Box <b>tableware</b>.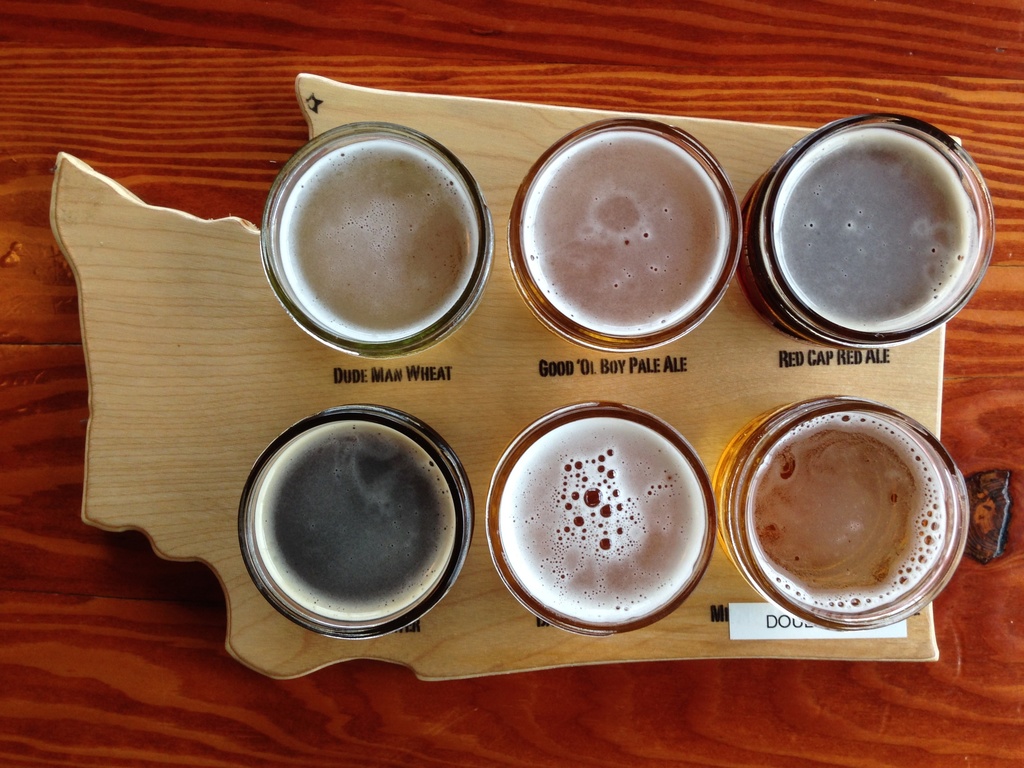
left=712, top=400, right=974, bottom=632.
